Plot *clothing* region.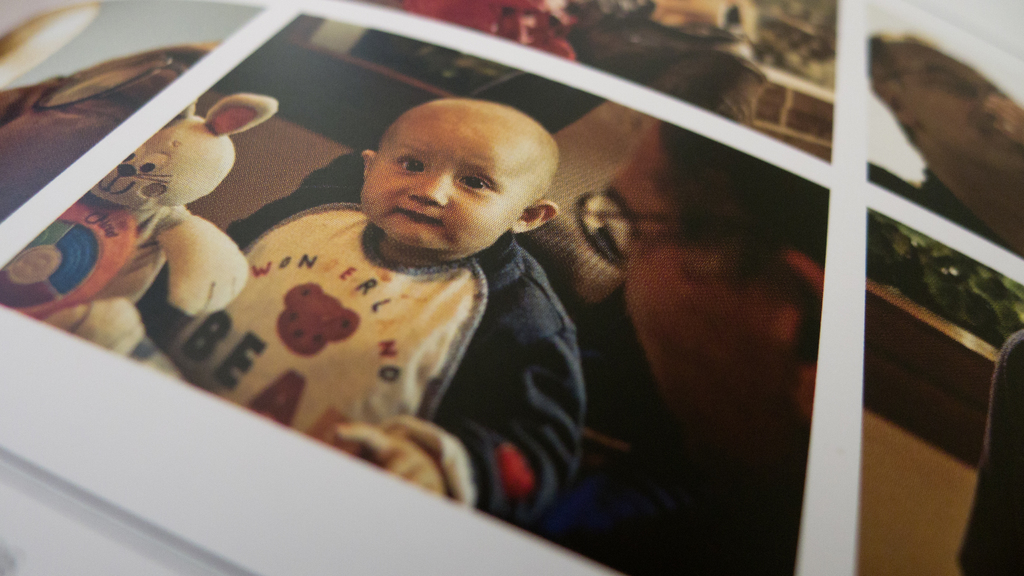
Plotted at l=143, t=159, r=607, b=502.
